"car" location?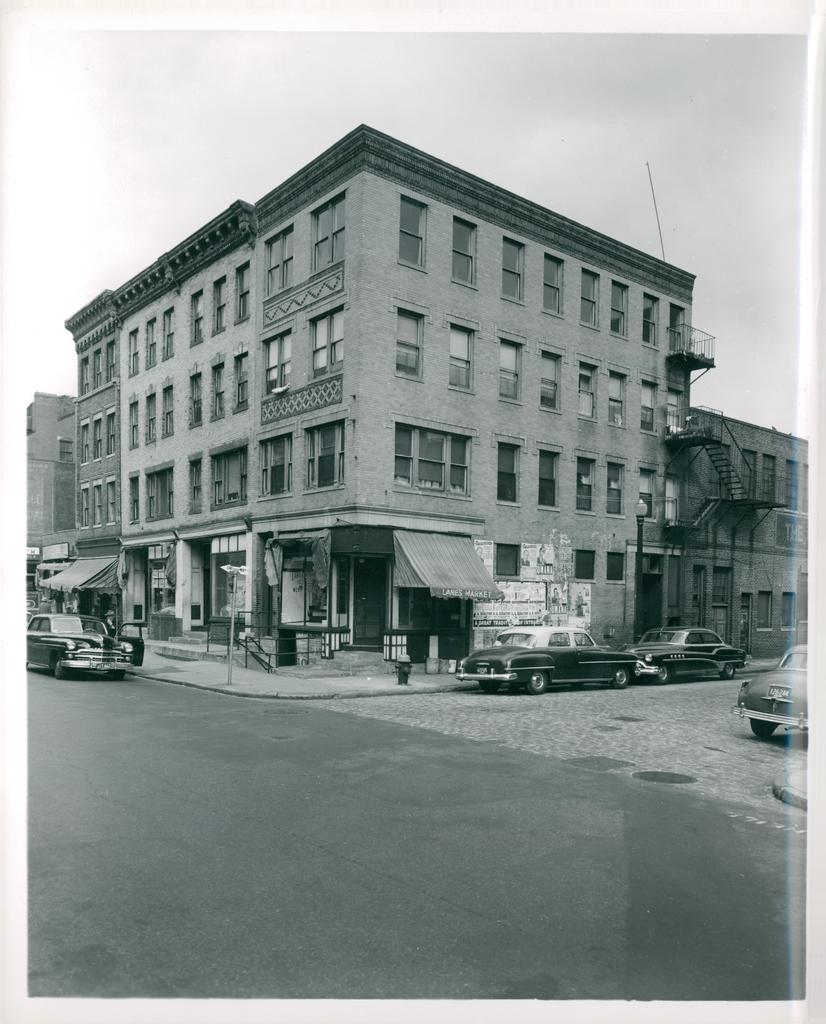
(left=615, top=627, right=752, bottom=685)
